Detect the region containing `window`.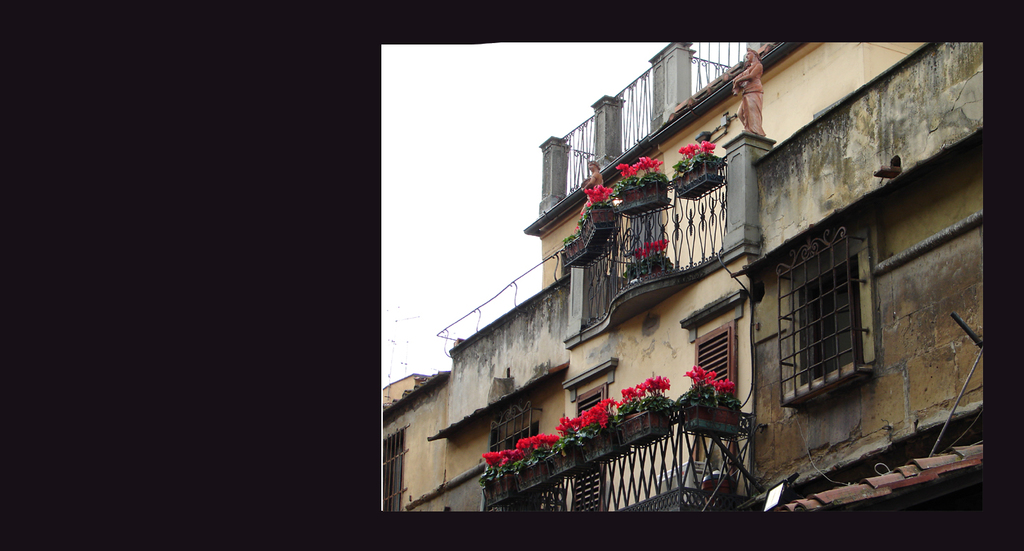
box=[681, 290, 739, 471].
